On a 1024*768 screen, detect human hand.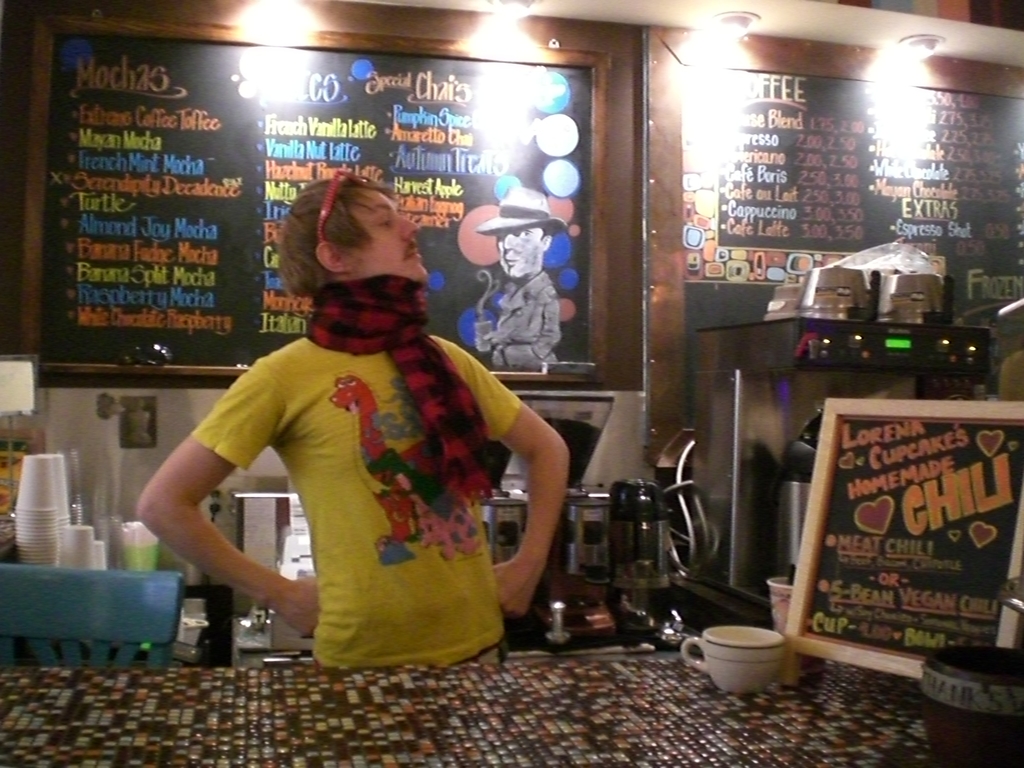
[273,576,317,638].
